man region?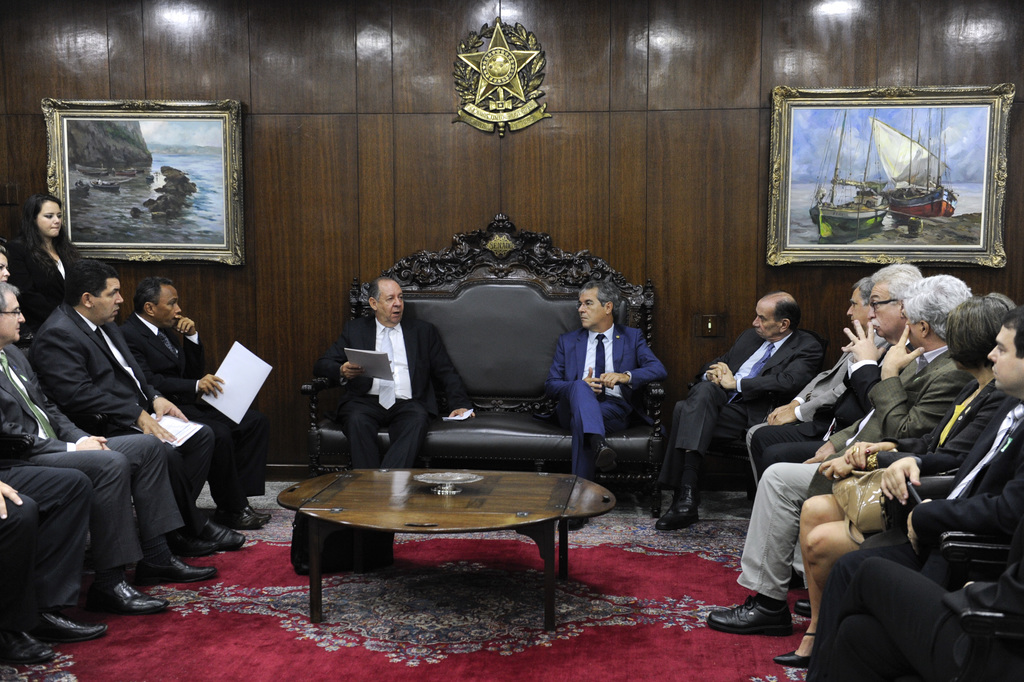
[744, 261, 913, 487]
